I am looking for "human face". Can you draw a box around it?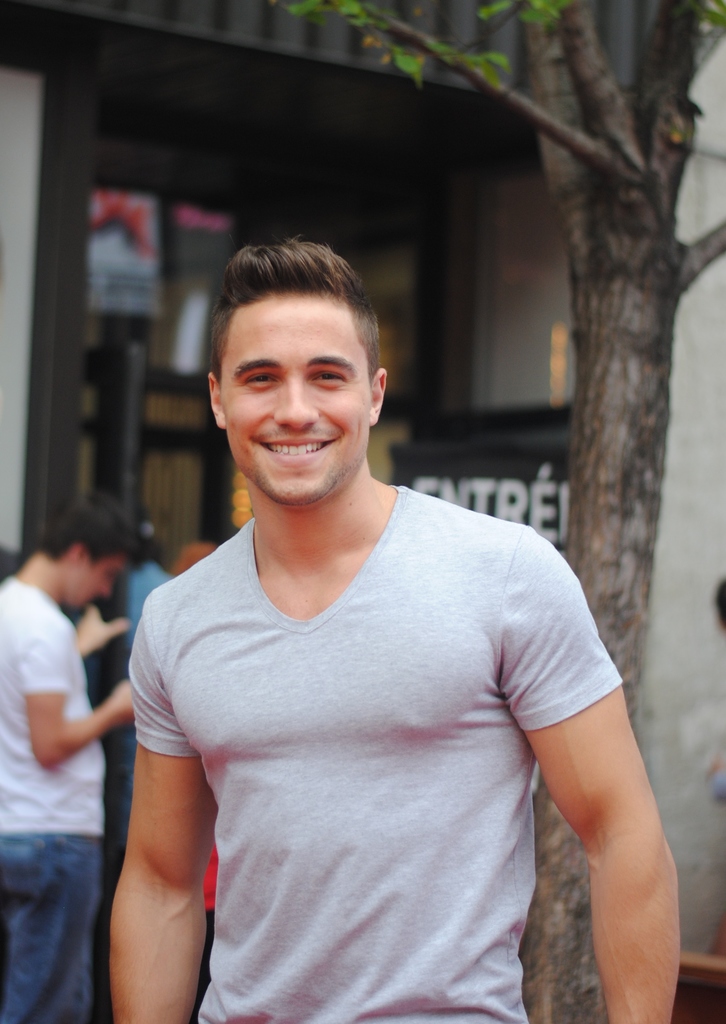
Sure, the bounding box is crop(223, 293, 370, 505).
